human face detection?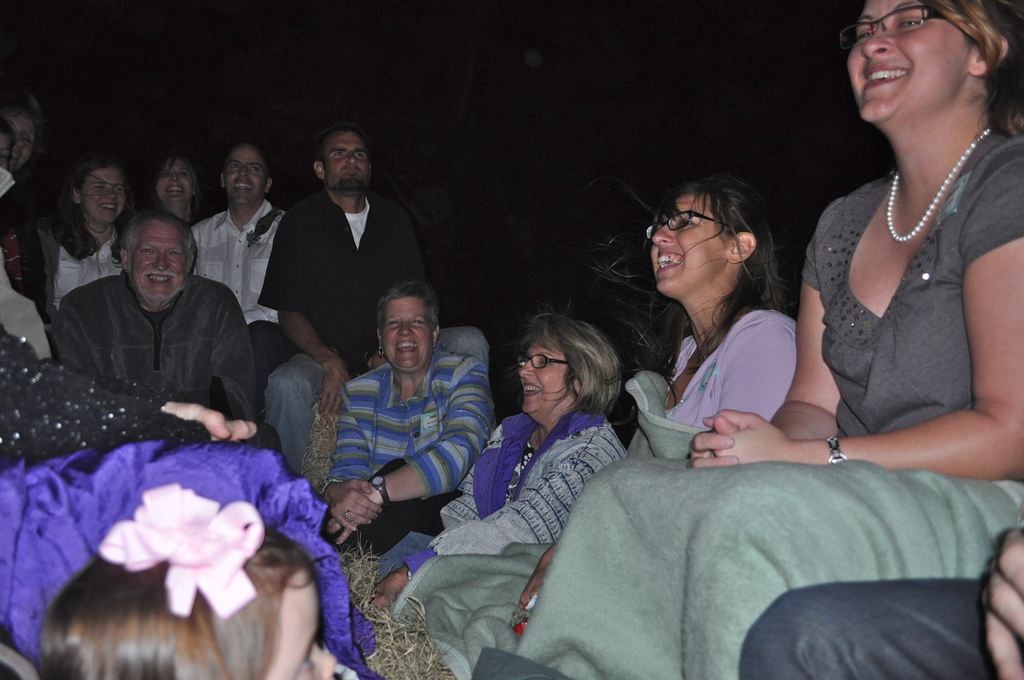
(left=155, top=159, right=195, bottom=204)
